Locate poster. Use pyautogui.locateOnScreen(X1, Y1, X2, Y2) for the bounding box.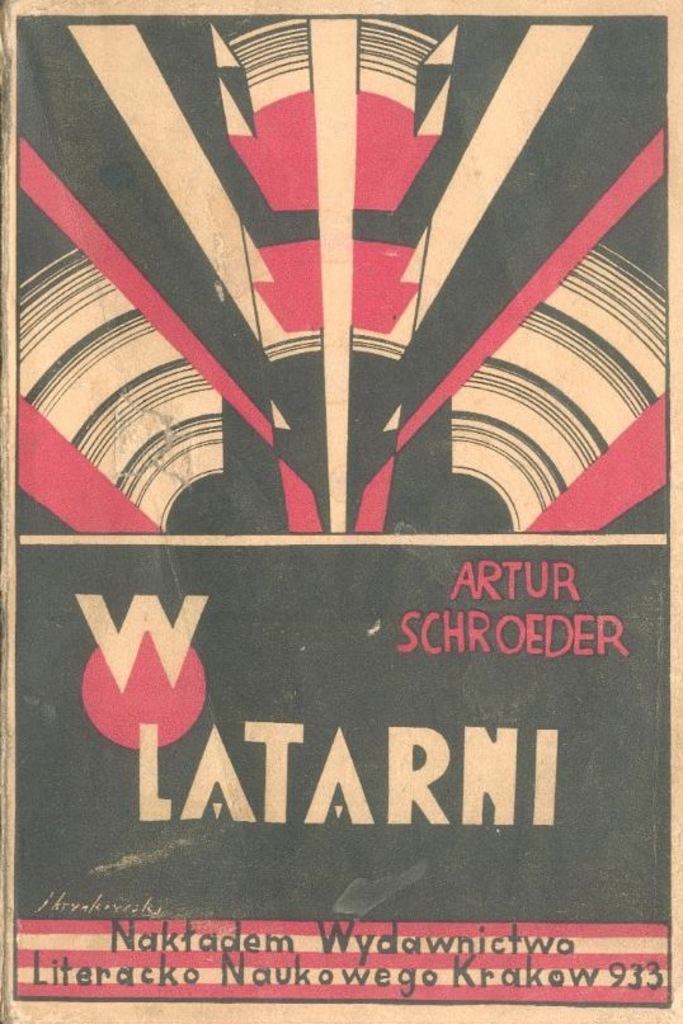
pyautogui.locateOnScreen(0, 0, 682, 1023).
